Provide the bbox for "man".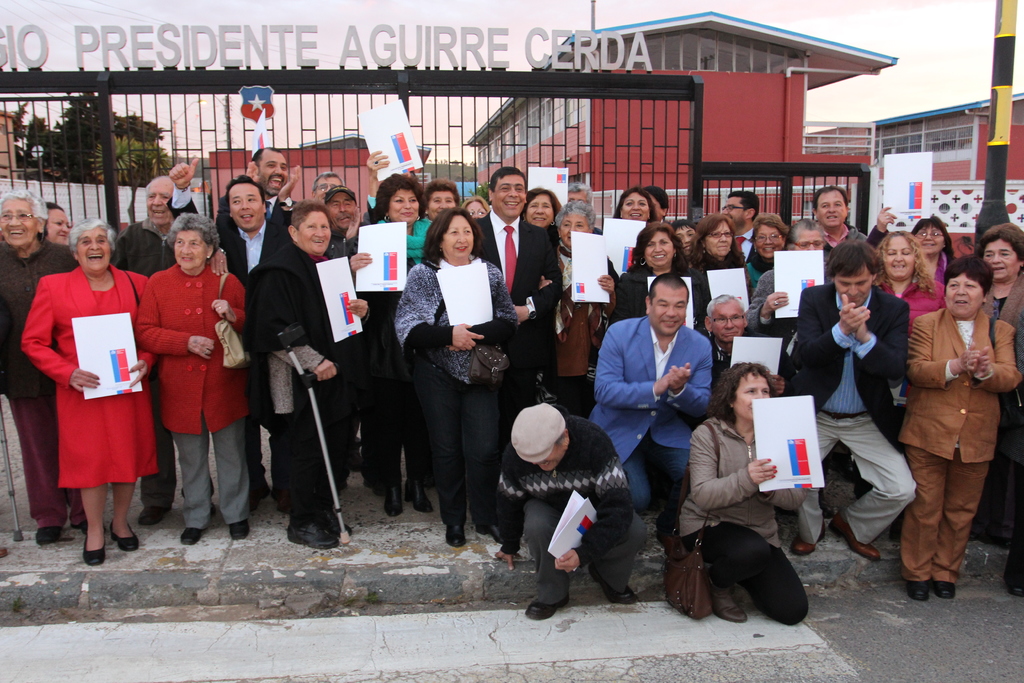
<bbox>323, 183, 367, 488</bbox>.
